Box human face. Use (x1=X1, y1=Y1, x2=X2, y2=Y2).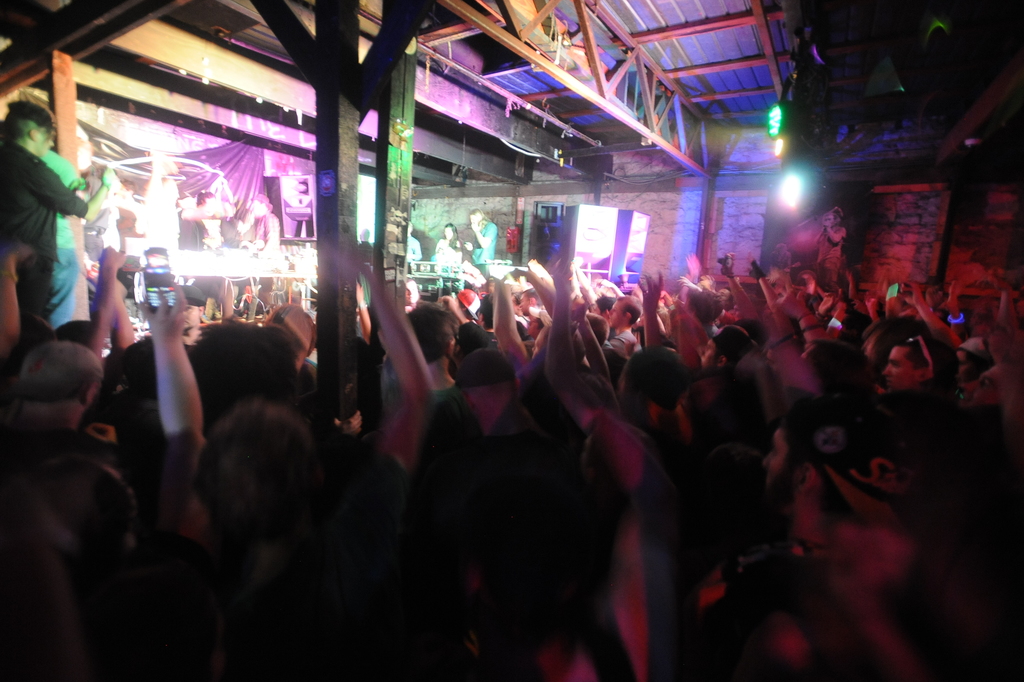
(x1=962, y1=366, x2=1016, y2=402).
